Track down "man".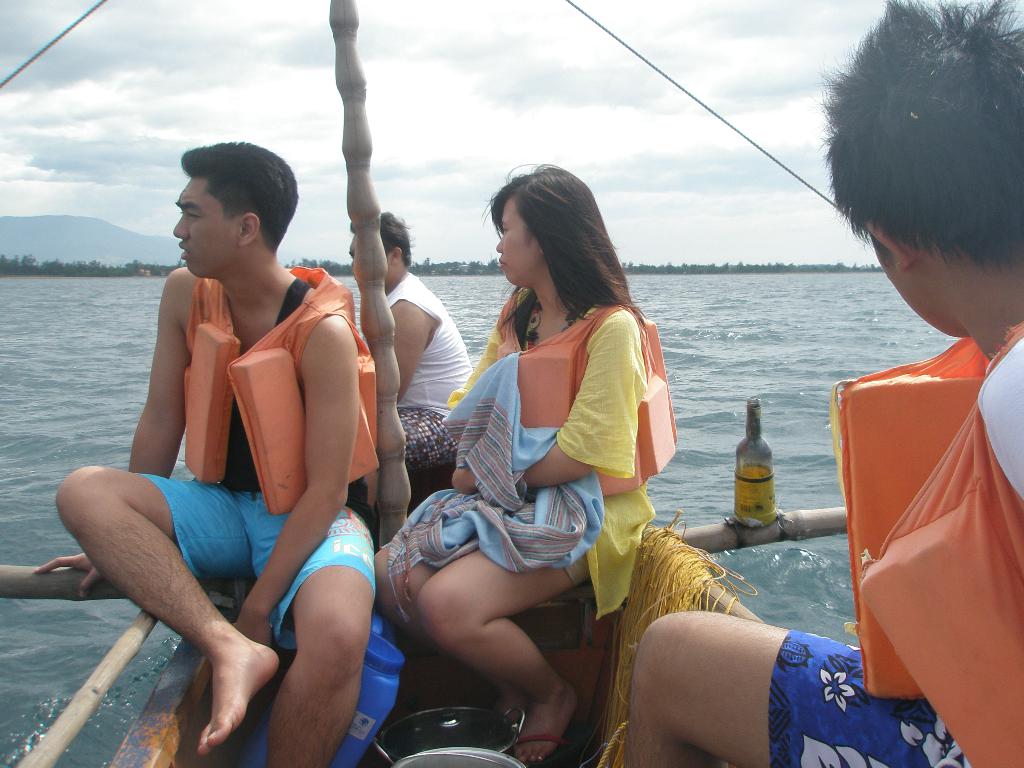
Tracked to detection(48, 130, 392, 767).
